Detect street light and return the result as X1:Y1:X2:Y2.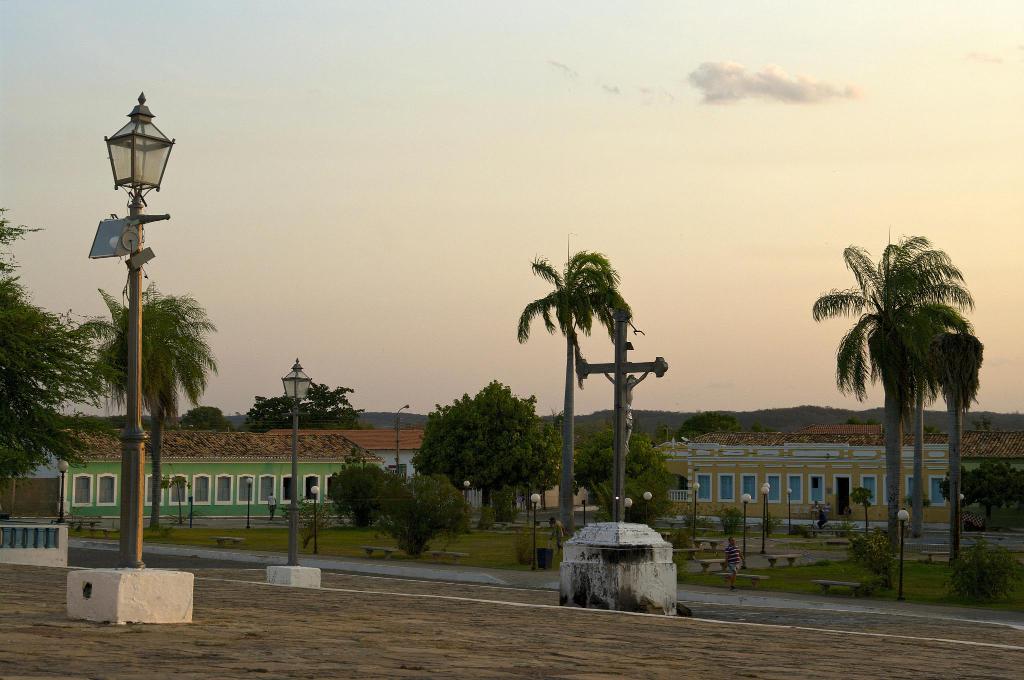
765:484:772:535.
